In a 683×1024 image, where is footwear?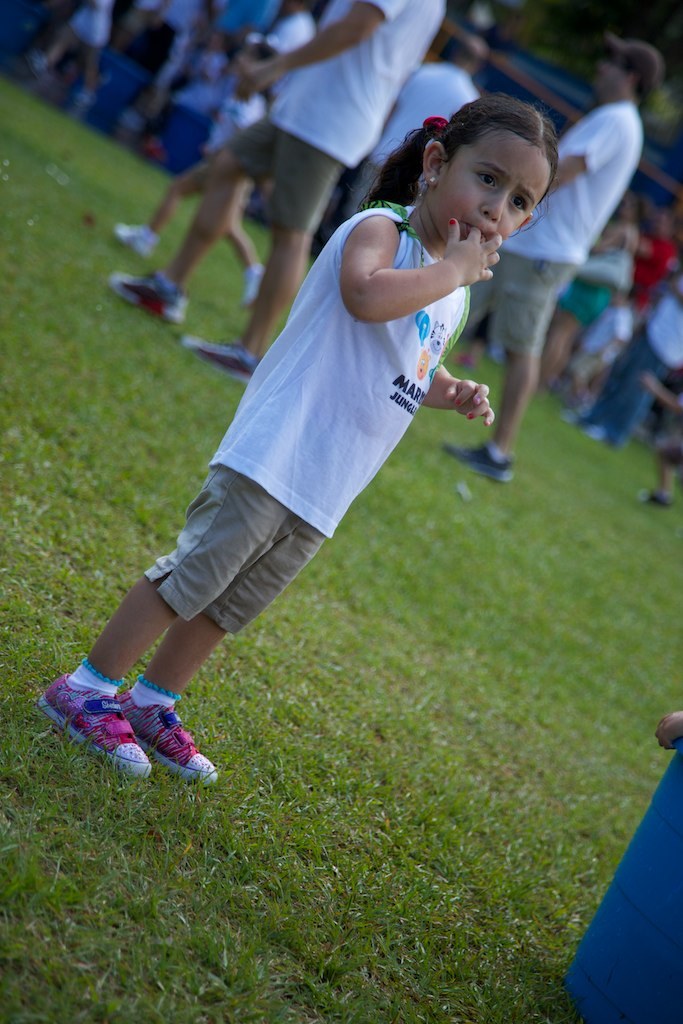
(x1=238, y1=267, x2=264, y2=308).
